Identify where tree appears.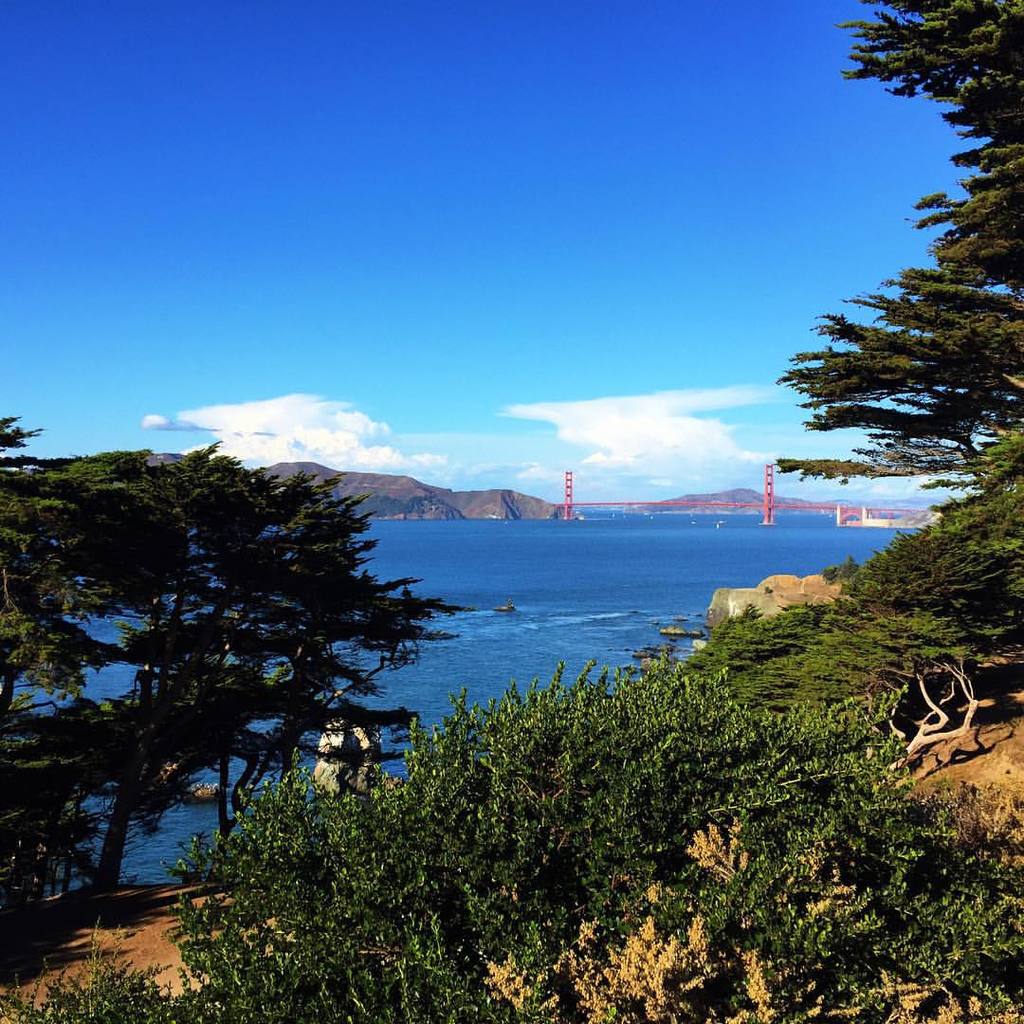
Appears at bbox=[779, 0, 1023, 675].
